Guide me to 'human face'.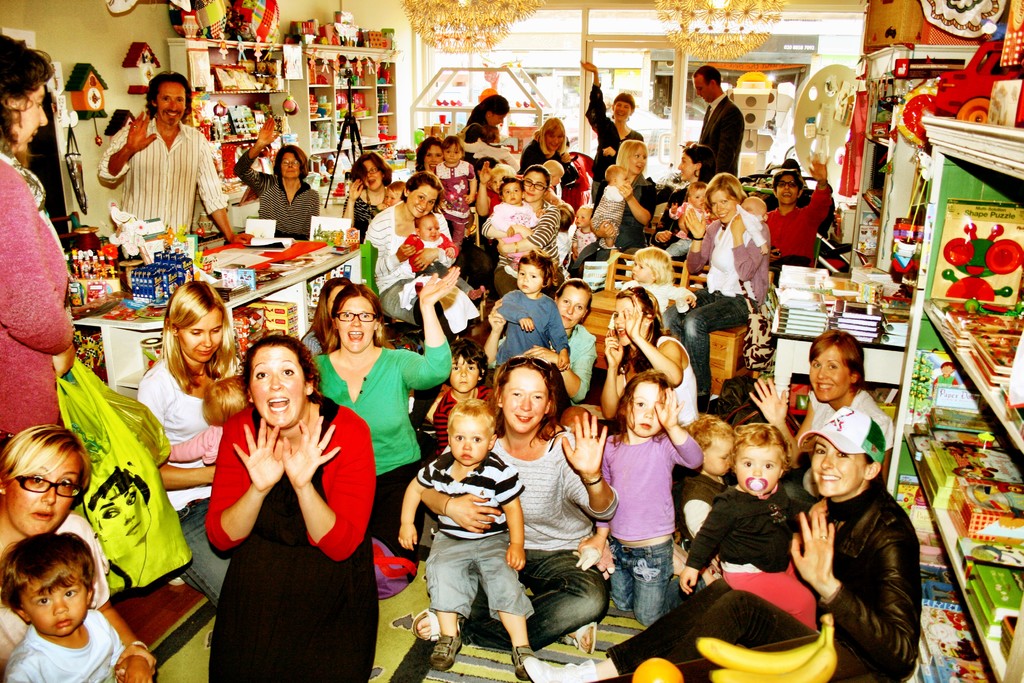
Guidance: <region>451, 414, 492, 465</region>.
